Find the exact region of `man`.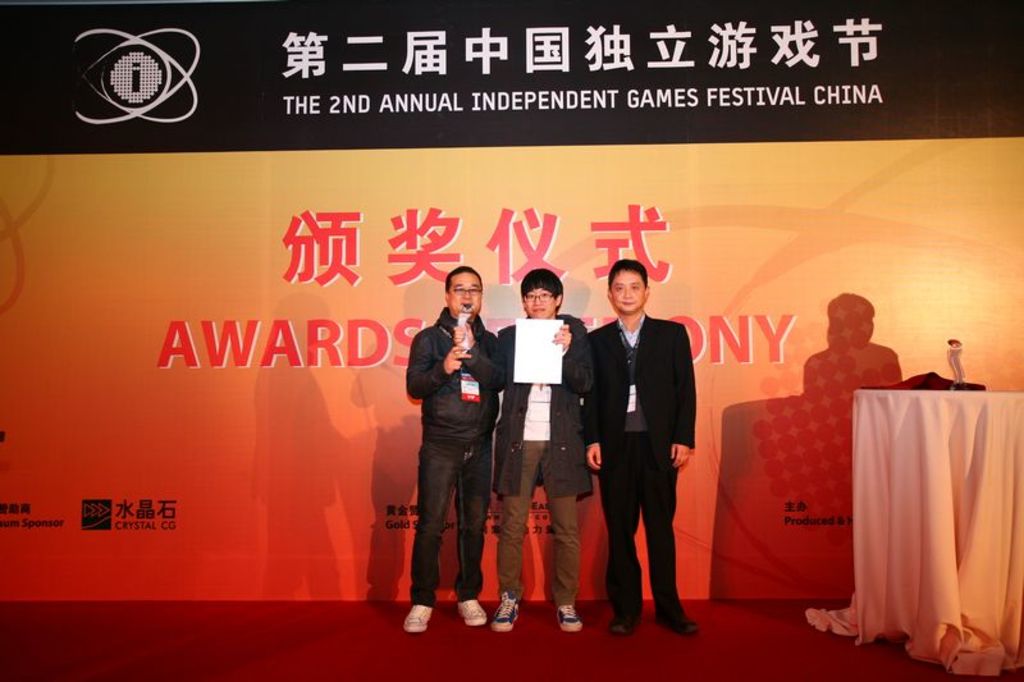
Exact region: (488,266,593,633).
